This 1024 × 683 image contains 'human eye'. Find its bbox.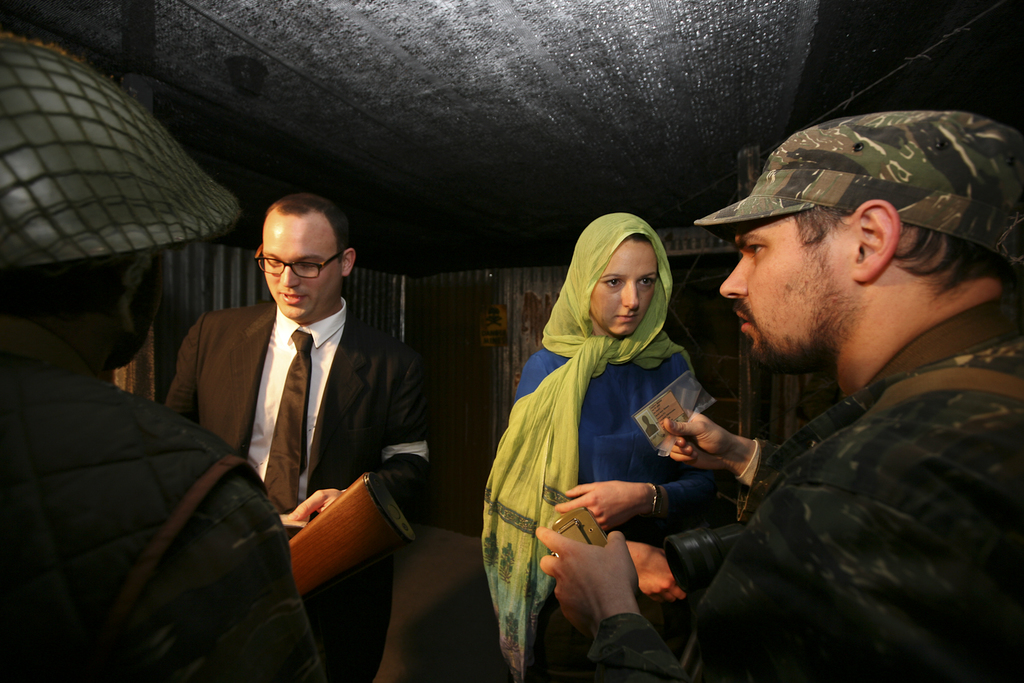
box(747, 242, 765, 260).
